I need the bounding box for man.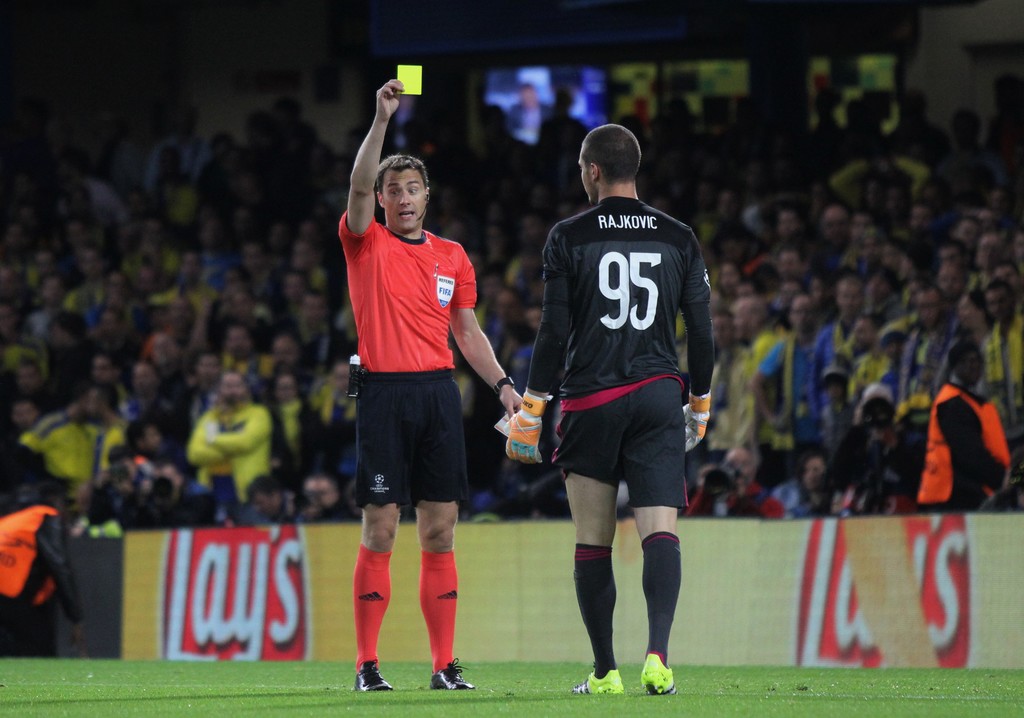
Here it is: box=[24, 272, 70, 338].
